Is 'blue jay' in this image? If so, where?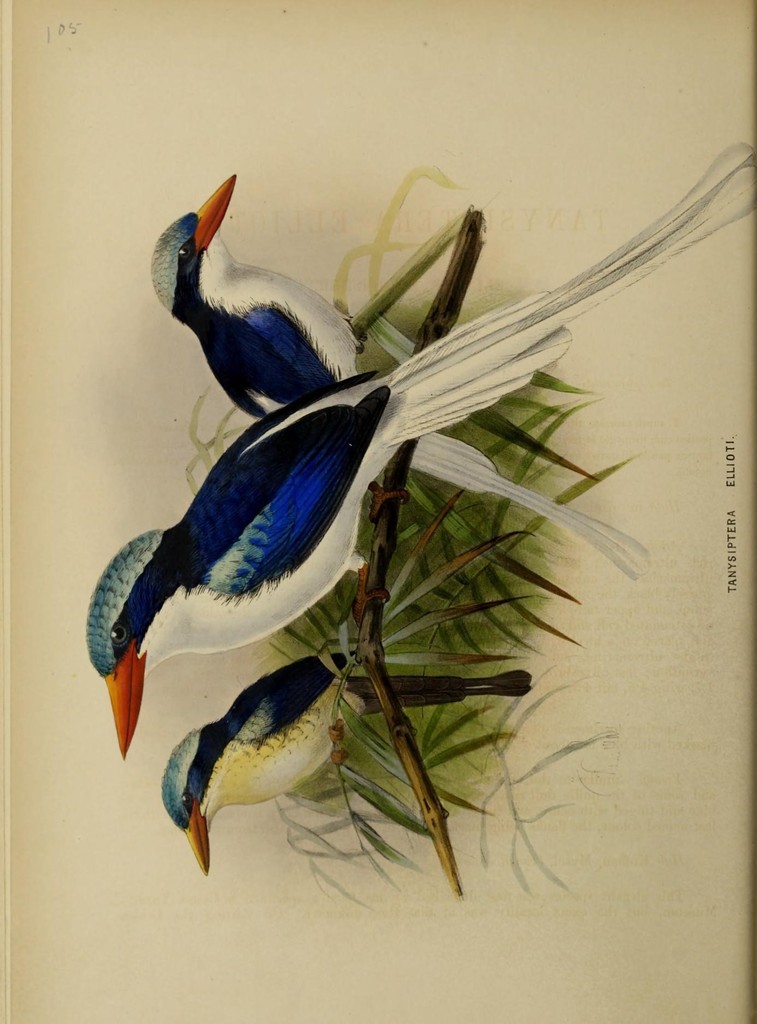
Yes, at 86, 133, 756, 756.
